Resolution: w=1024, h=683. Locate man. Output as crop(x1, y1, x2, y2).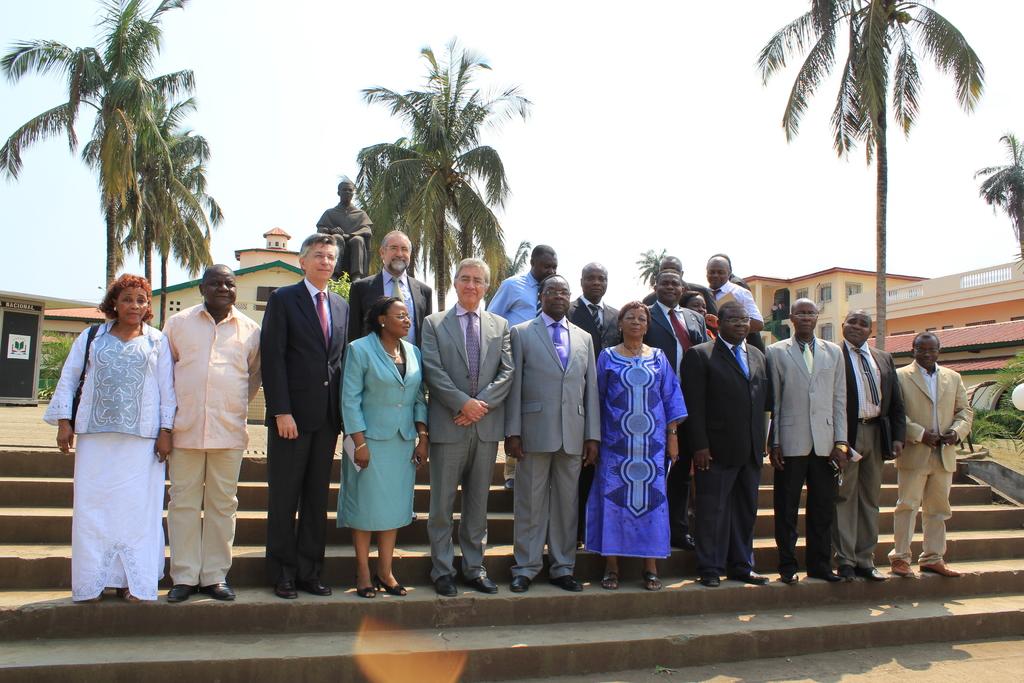
crop(566, 260, 625, 552).
